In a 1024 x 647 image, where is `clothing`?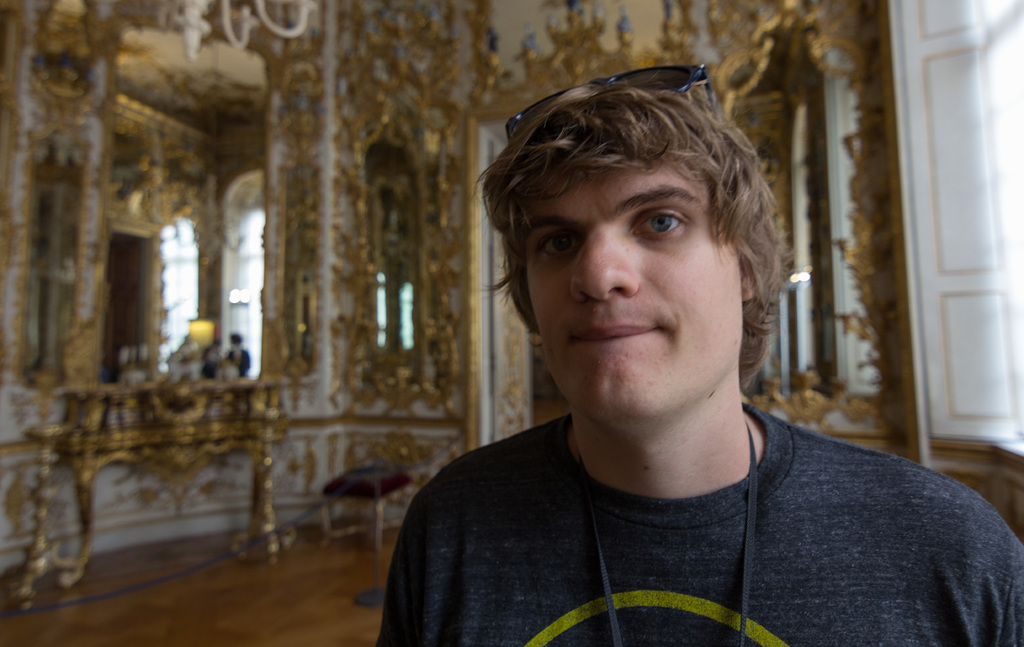
{"left": 353, "top": 396, "right": 1023, "bottom": 644}.
